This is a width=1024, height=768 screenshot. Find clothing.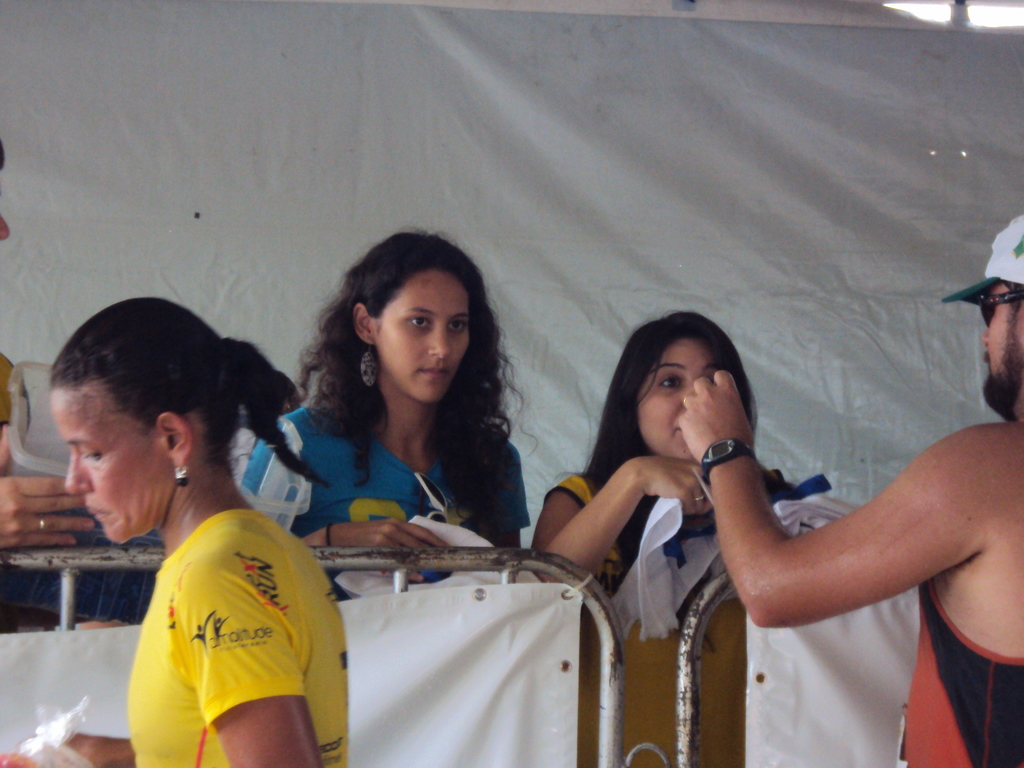
Bounding box: region(110, 479, 337, 756).
